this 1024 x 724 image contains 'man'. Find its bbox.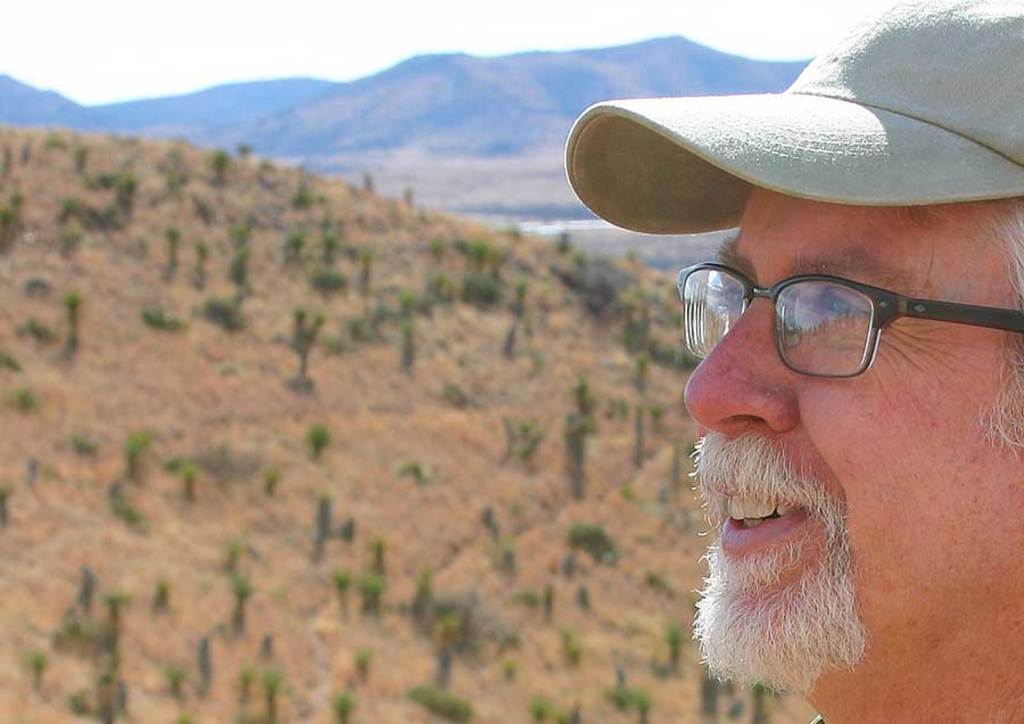
left=633, top=123, right=1010, bottom=723.
